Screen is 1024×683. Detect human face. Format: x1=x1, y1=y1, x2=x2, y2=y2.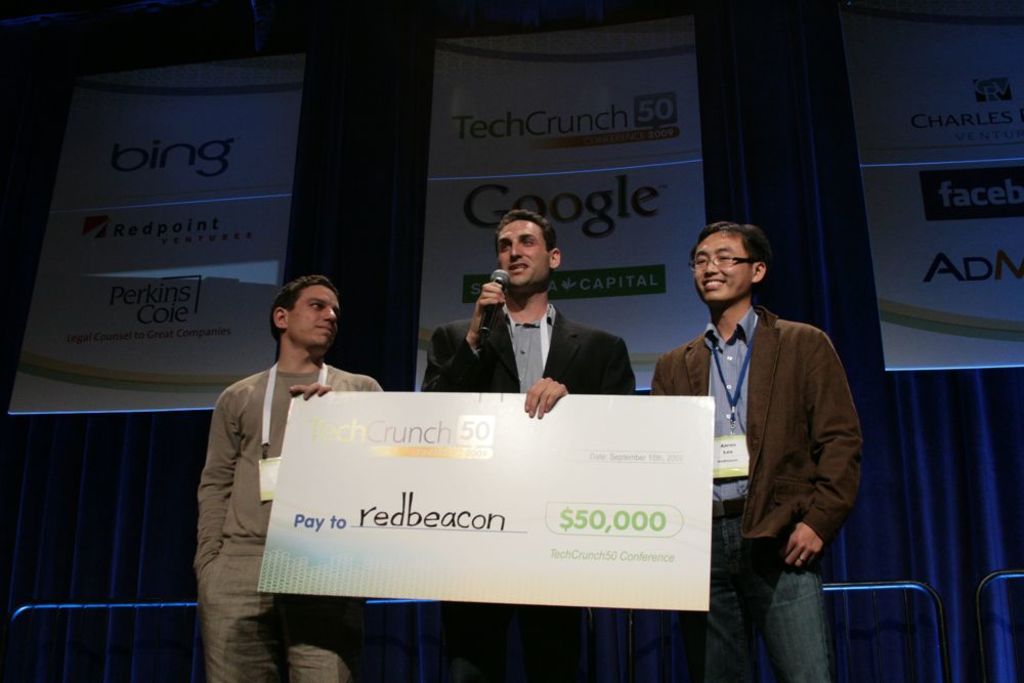
x1=289, y1=284, x2=337, y2=346.
